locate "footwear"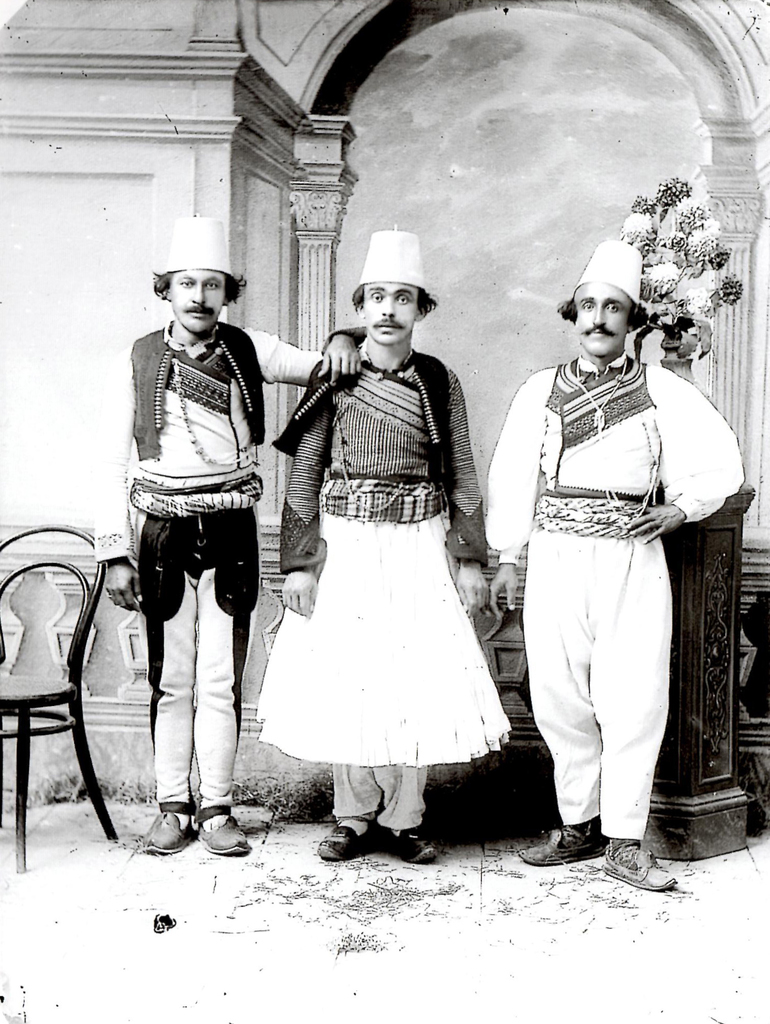
520,824,607,865
